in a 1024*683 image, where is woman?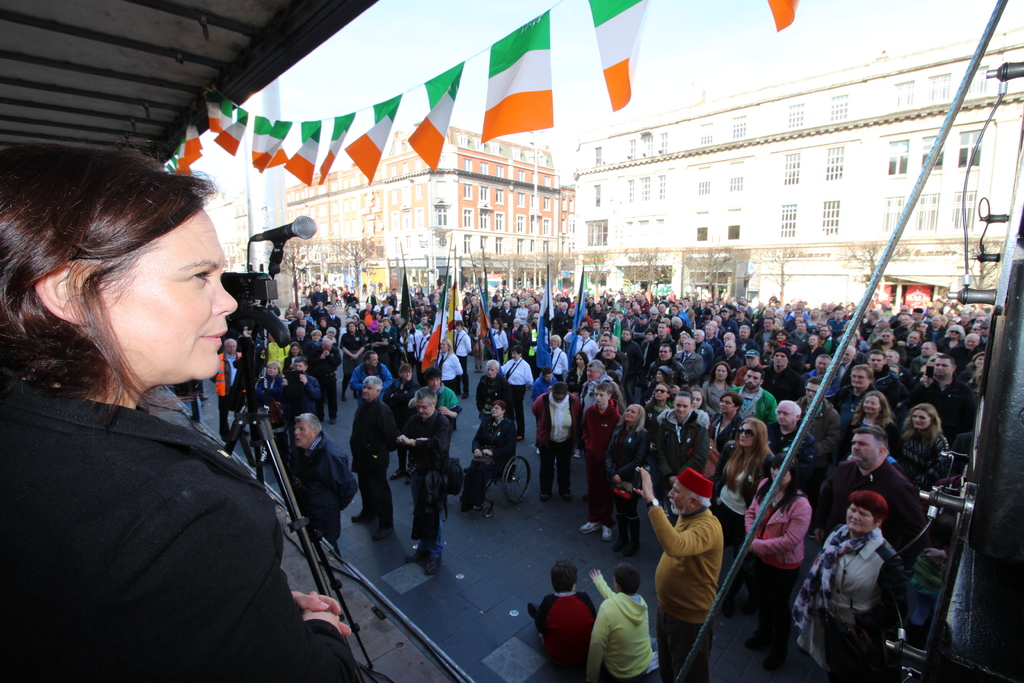
locate(376, 313, 384, 323).
